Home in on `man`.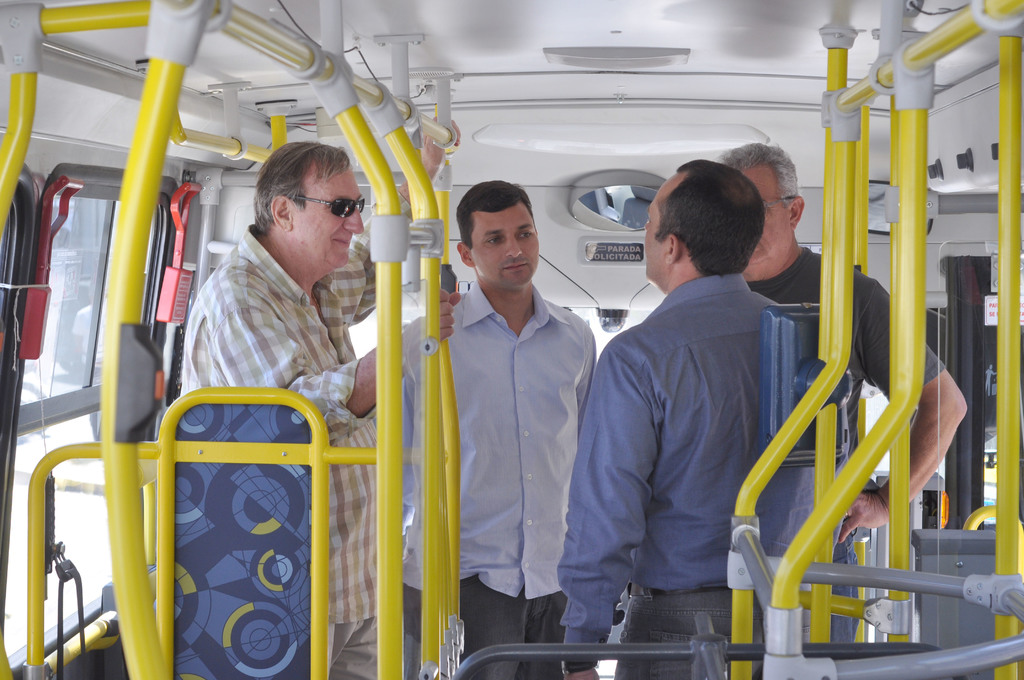
Homed in at box=[399, 181, 600, 679].
